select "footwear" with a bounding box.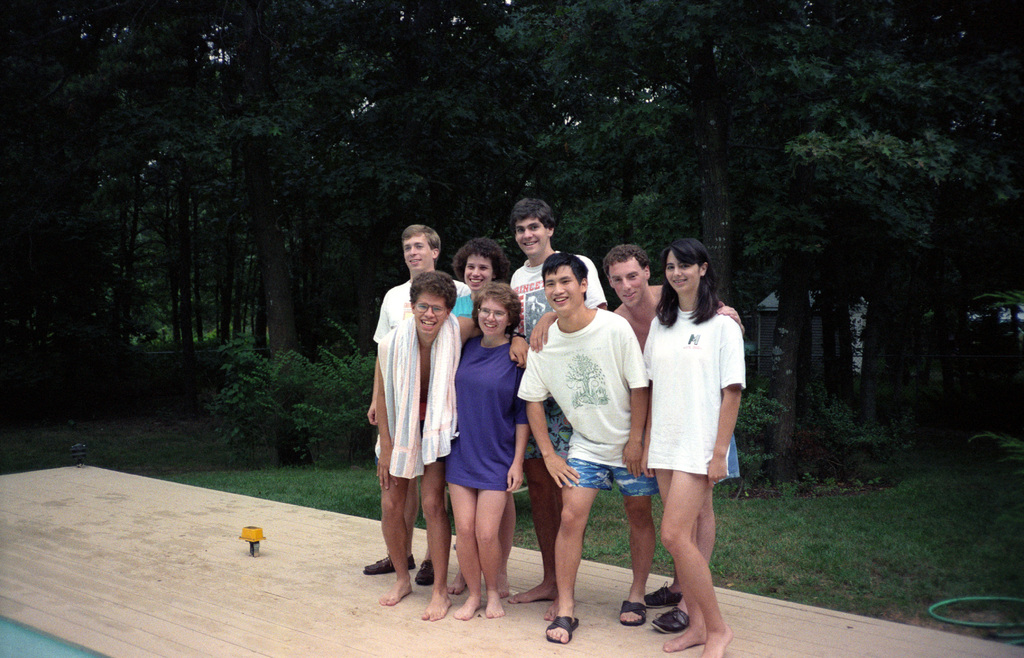
[left=545, top=613, right=575, bottom=643].
